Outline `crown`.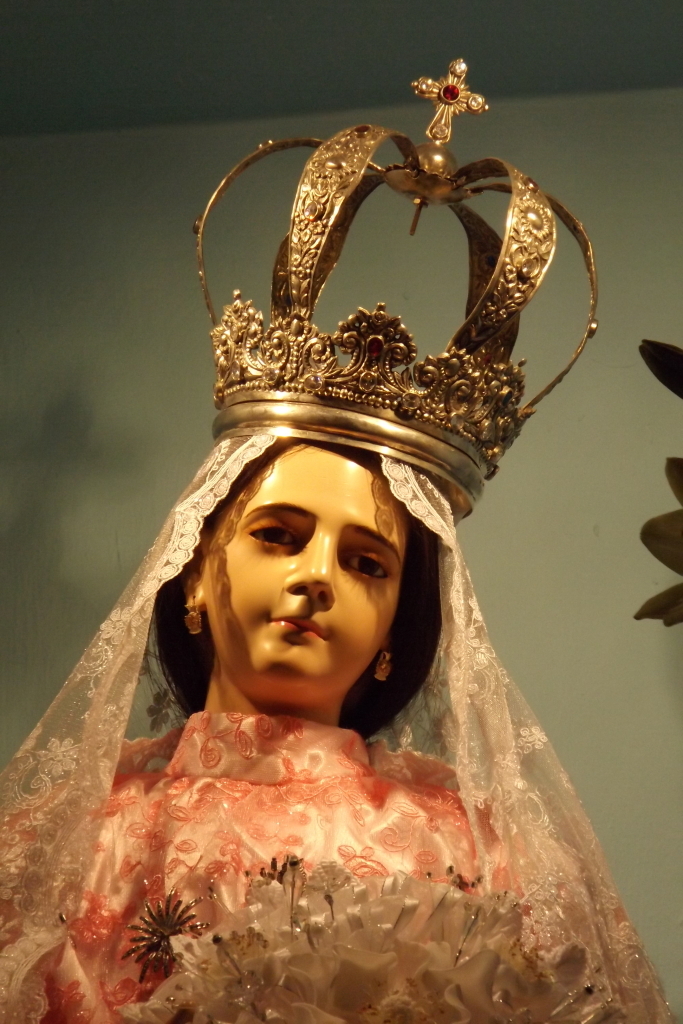
Outline: box(189, 54, 600, 530).
